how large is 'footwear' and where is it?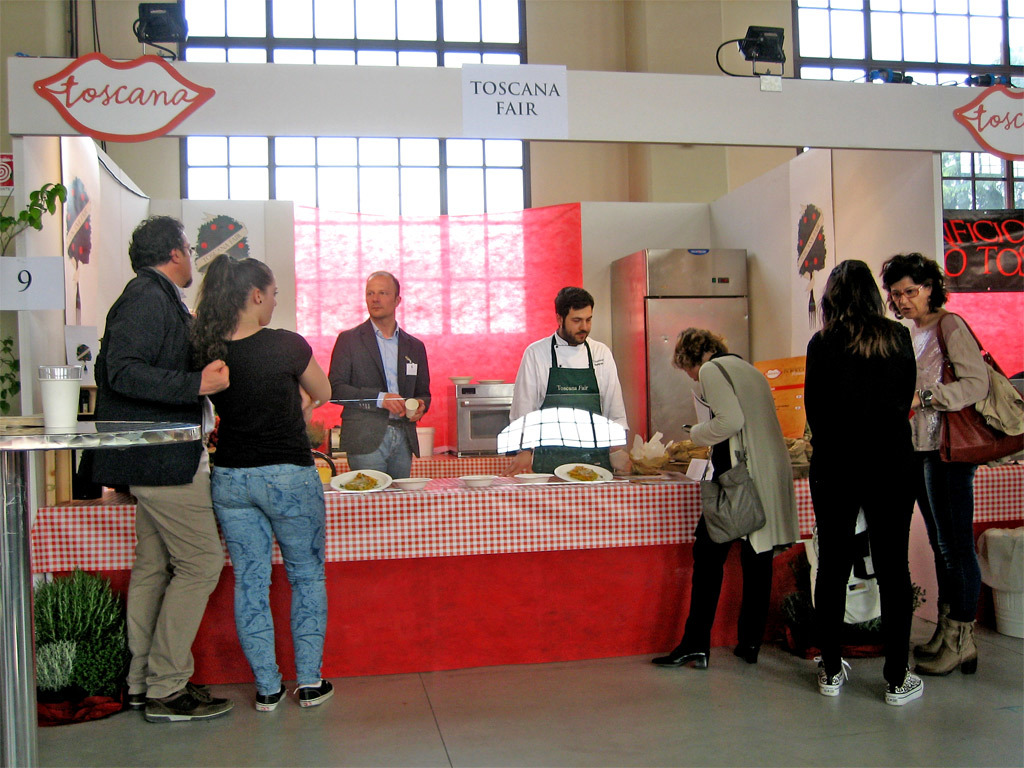
Bounding box: 919/607/947/664.
